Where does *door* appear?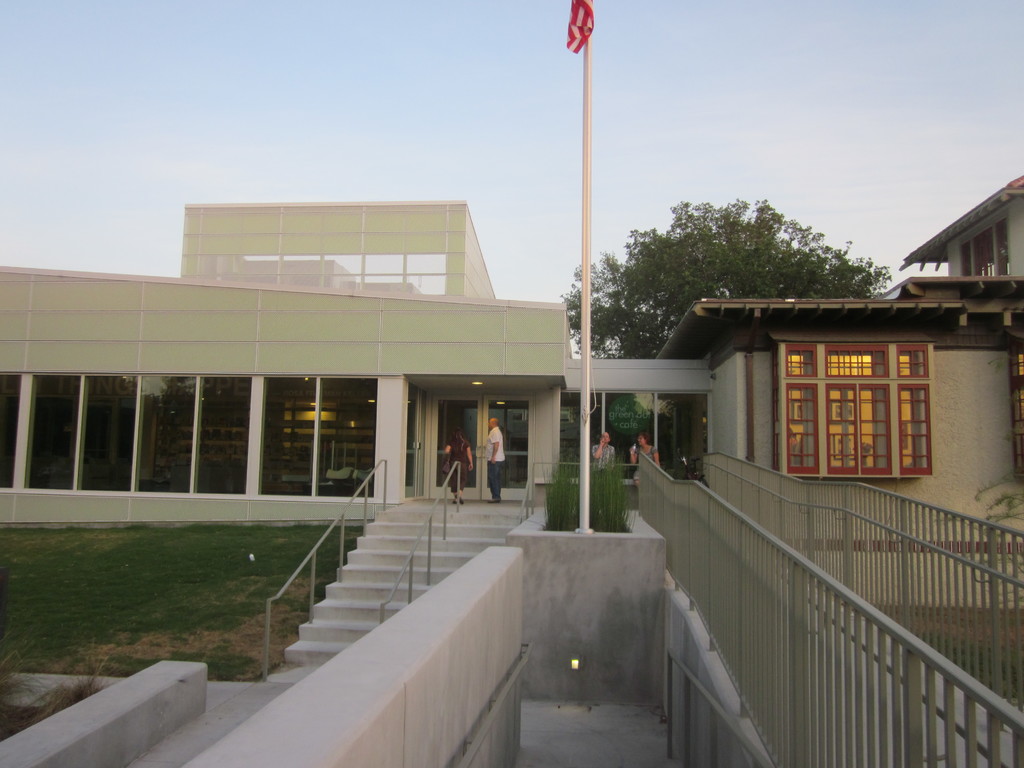
Appears at 428/392/536/502.
